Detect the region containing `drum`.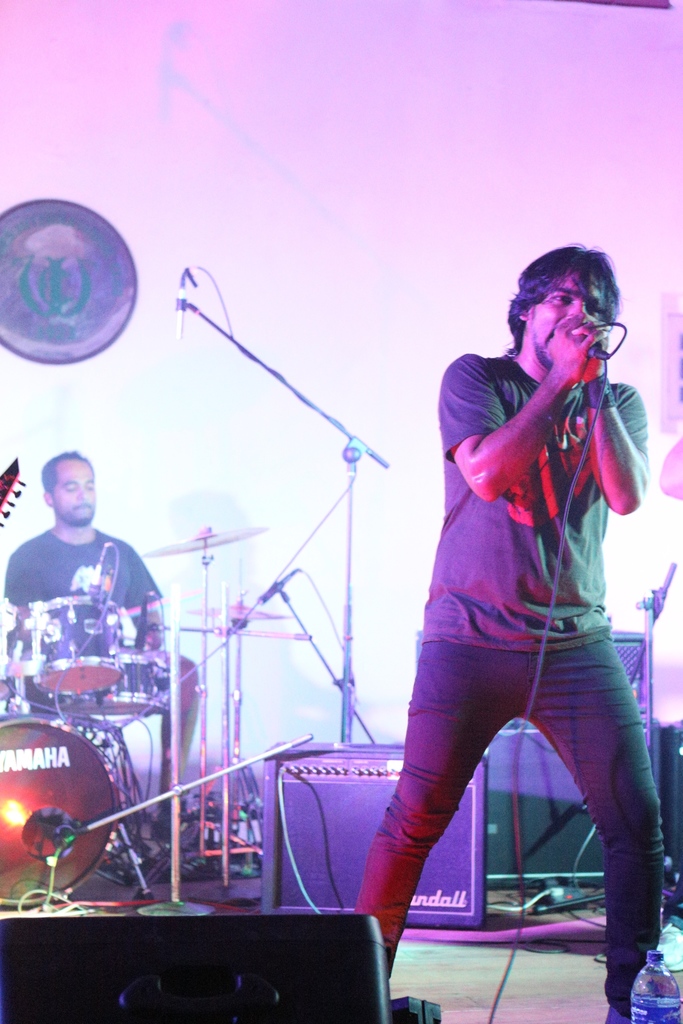
pyautogui.locateOnScreen(0, 719, 117, 904).
